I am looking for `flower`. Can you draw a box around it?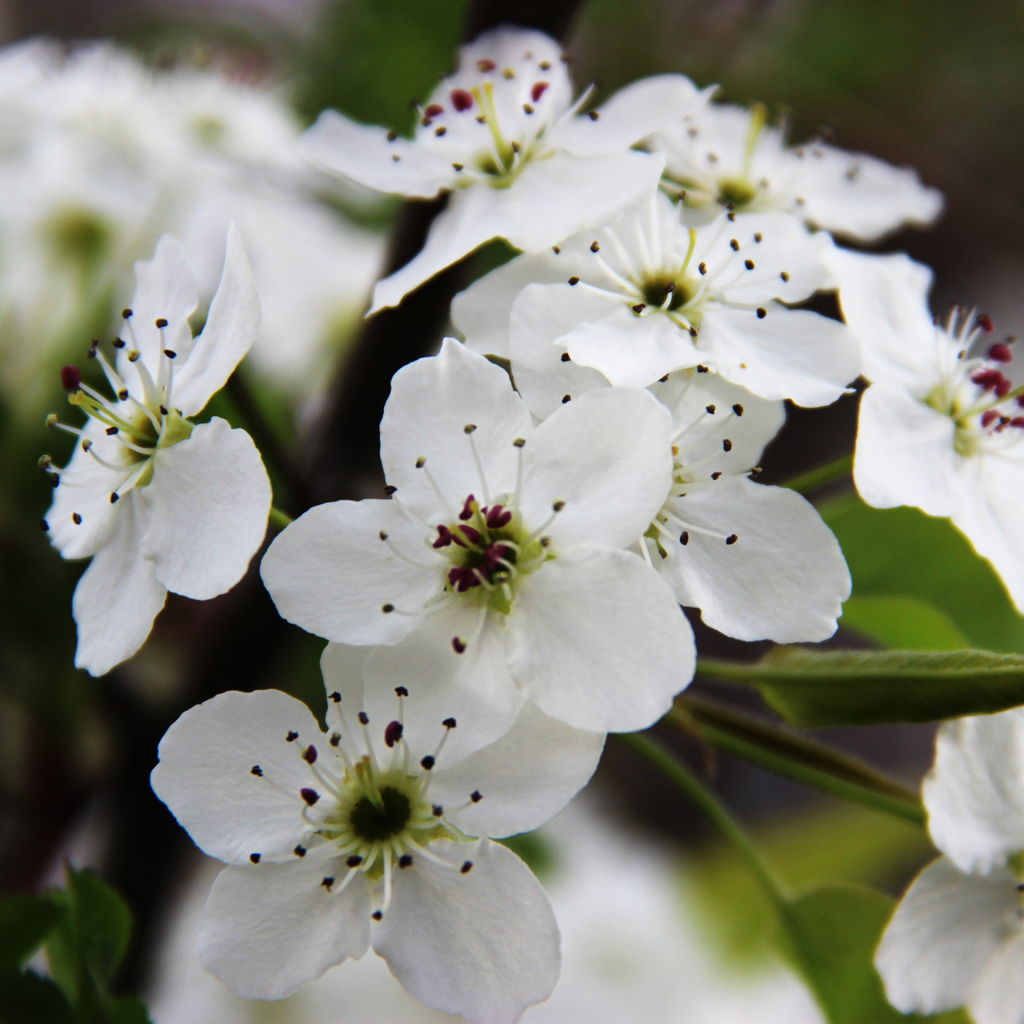
Sure, the bounding box is (147,638,609,1023).
